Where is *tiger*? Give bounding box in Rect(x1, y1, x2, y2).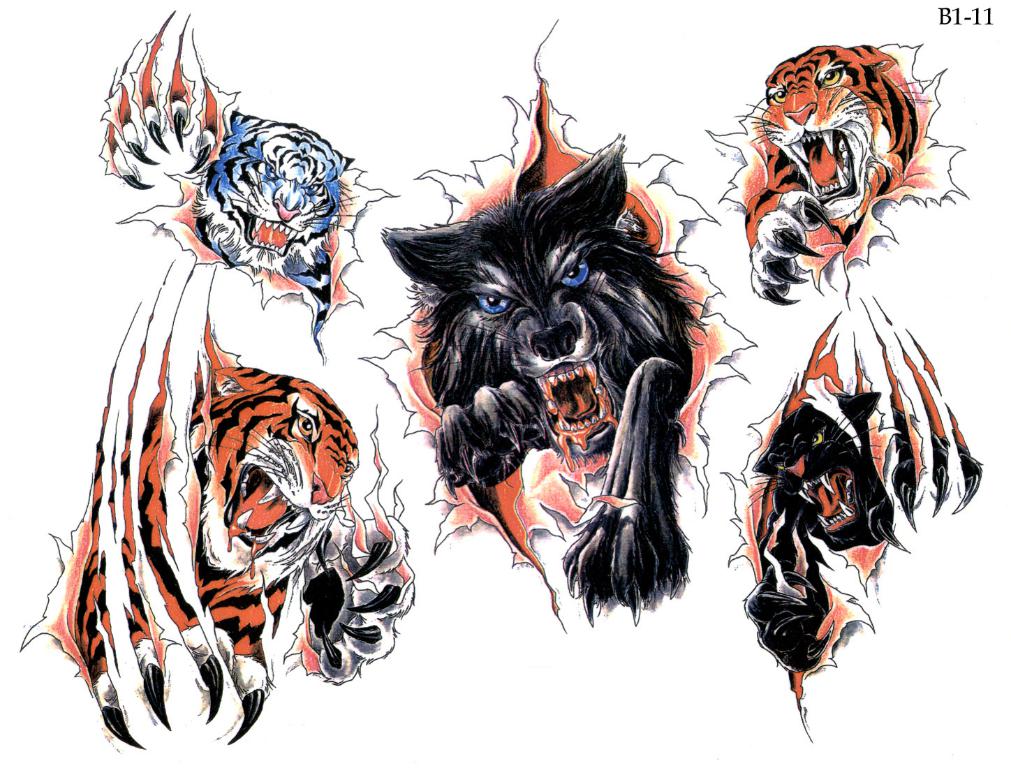
Rect(197, 367, 364, 577).
